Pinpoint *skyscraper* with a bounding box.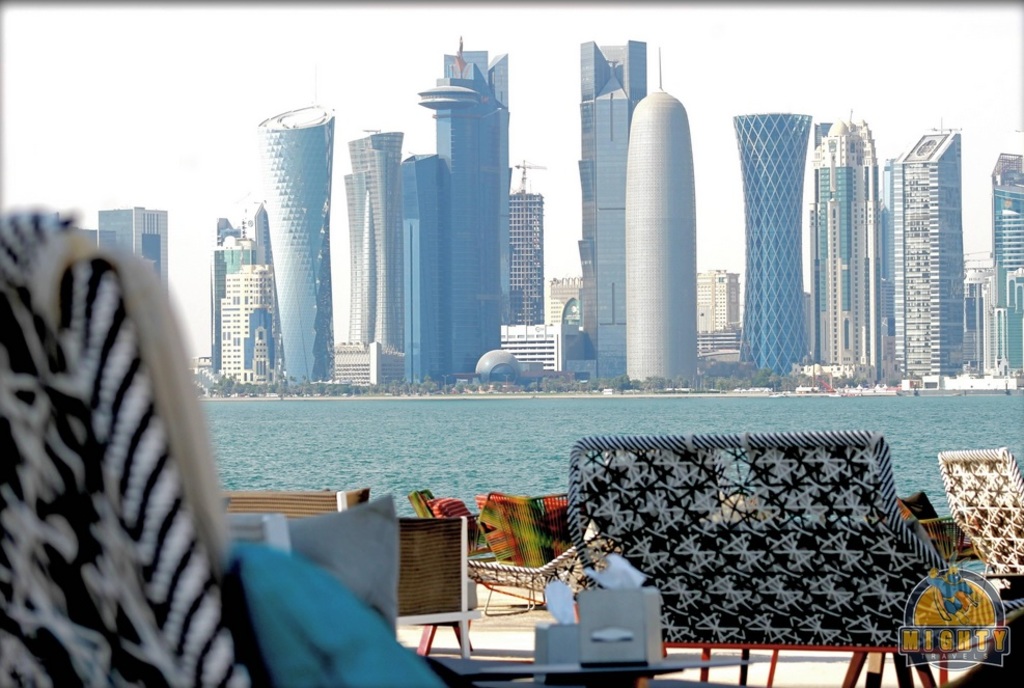
crop(336, 131, 404, 350).
